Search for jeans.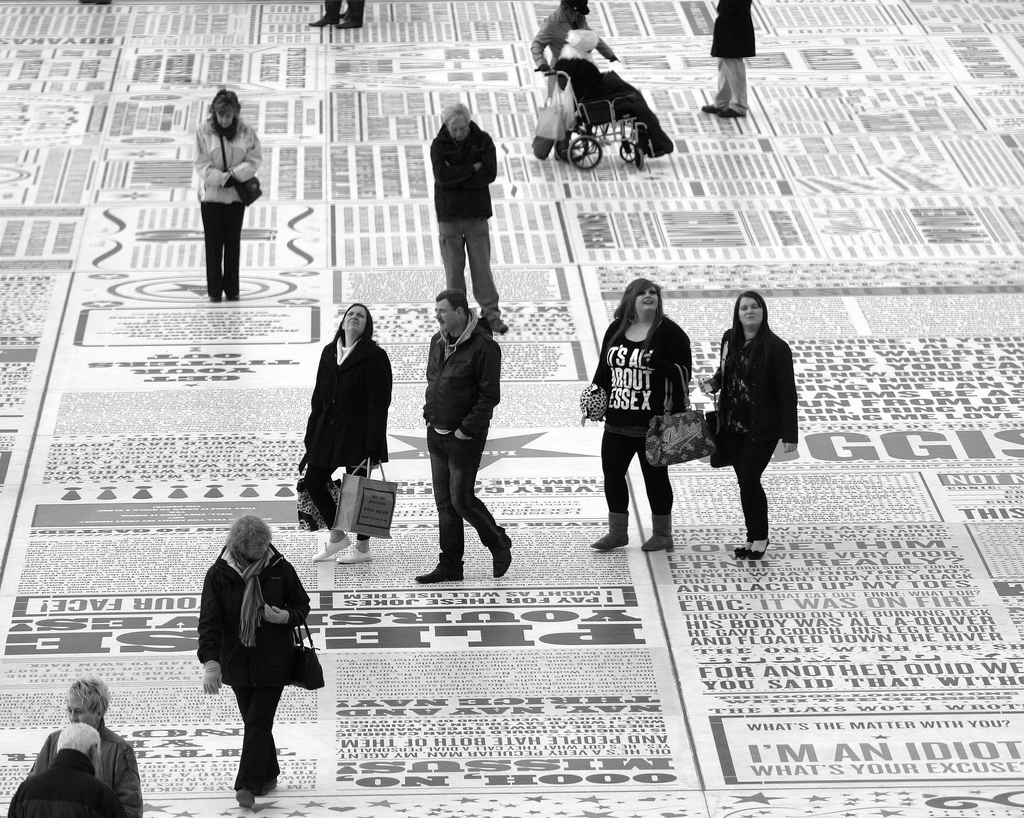
Found at 419:393:508:588.
